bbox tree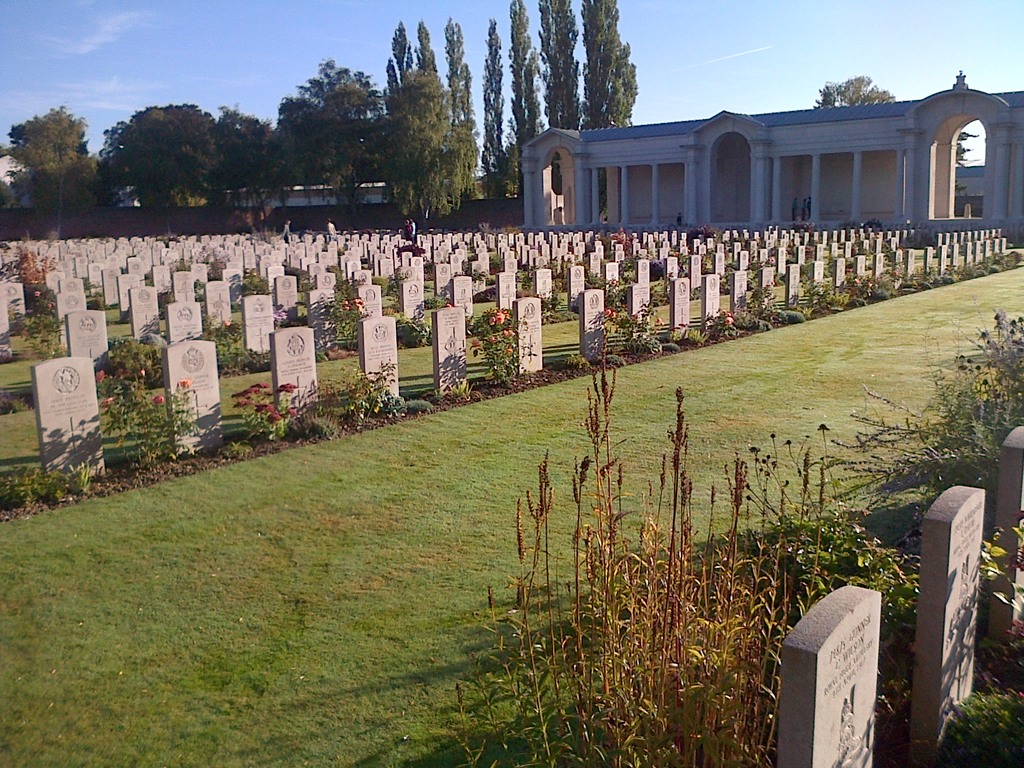
detection(816, 74, 901, 108)
